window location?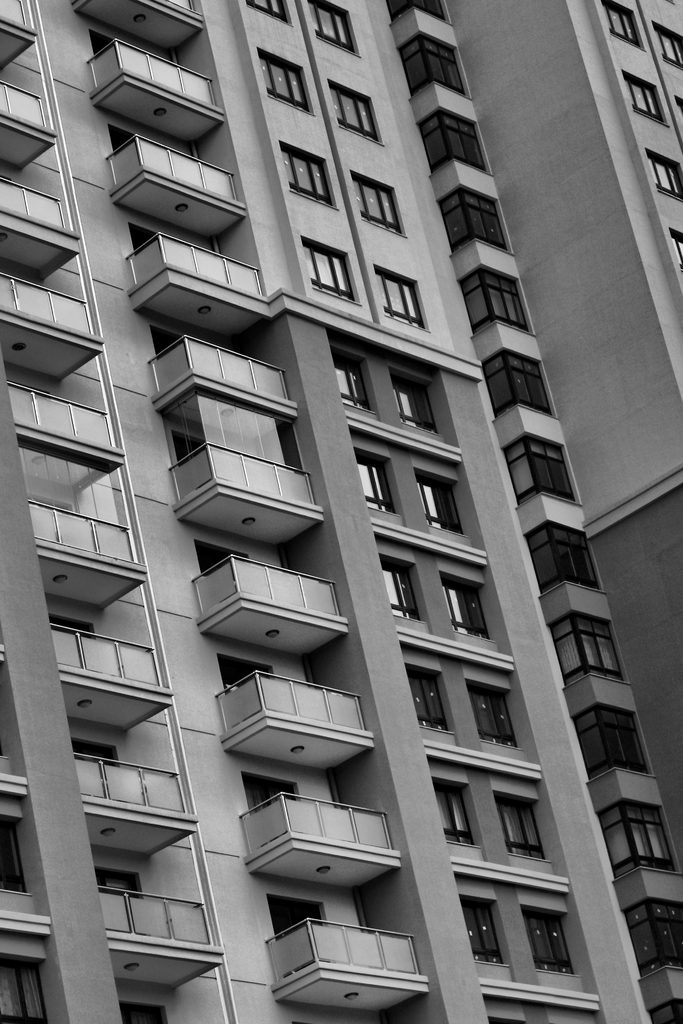
{"x1": 491, "y1": 793, "x2": 550, "y2": 861}
